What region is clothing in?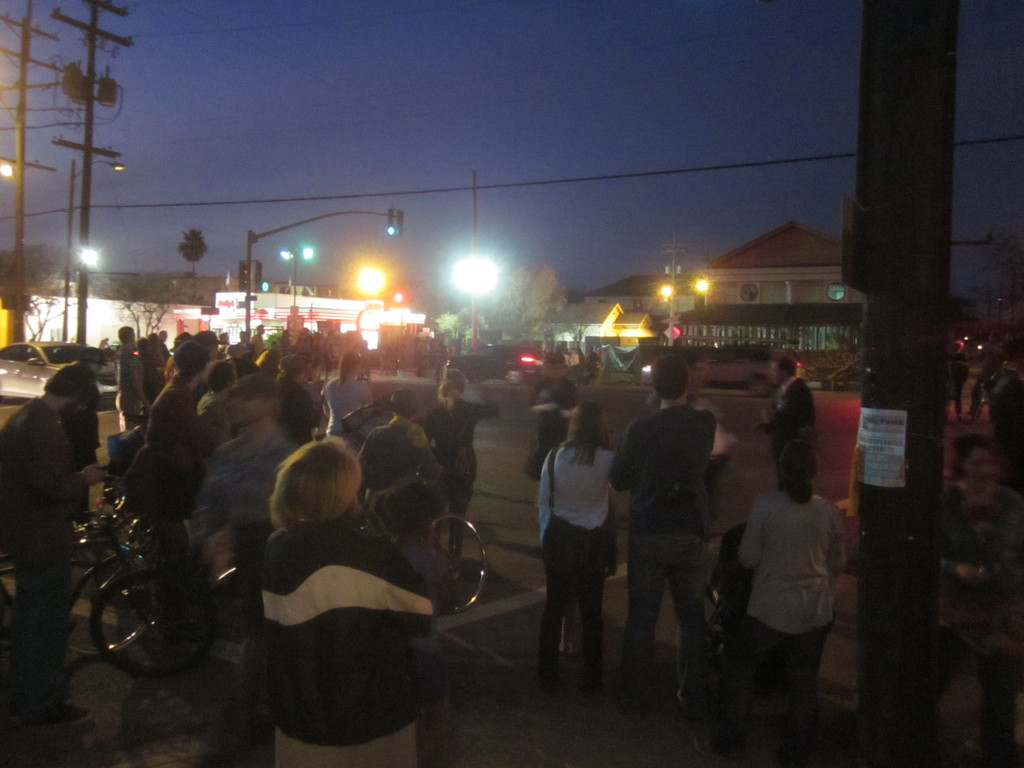
rect(764, 380, 830, 498).
